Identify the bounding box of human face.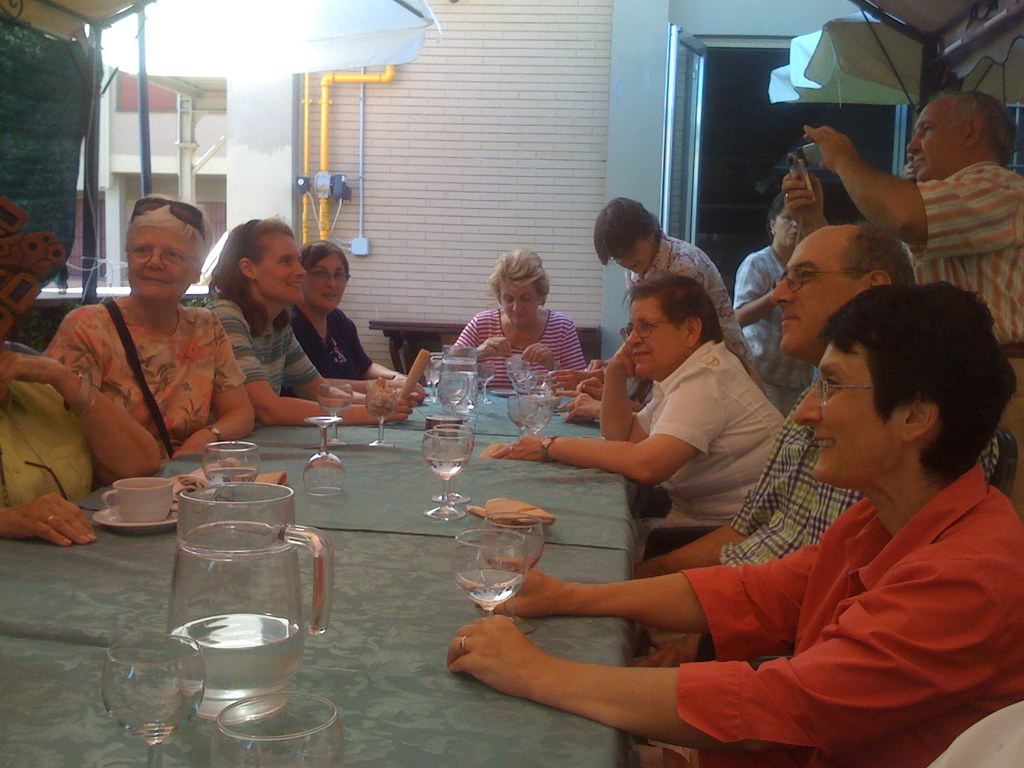
detection(777, 212, 799, 249).
